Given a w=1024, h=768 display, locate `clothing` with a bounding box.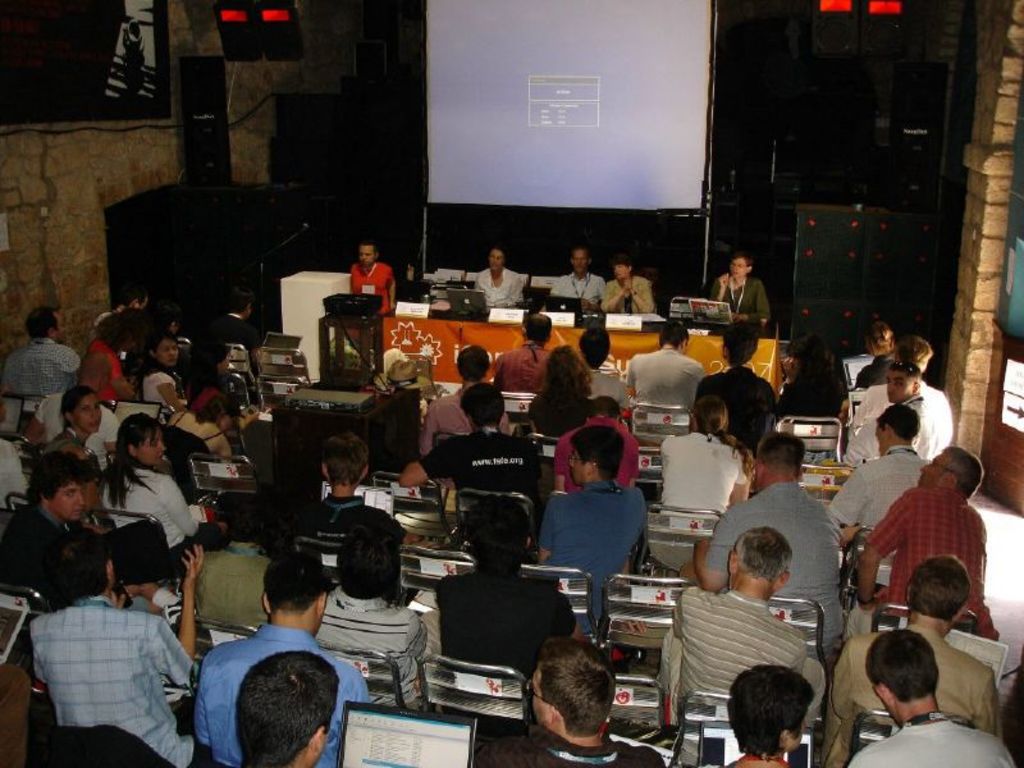
Located: 480/726/678/767.
